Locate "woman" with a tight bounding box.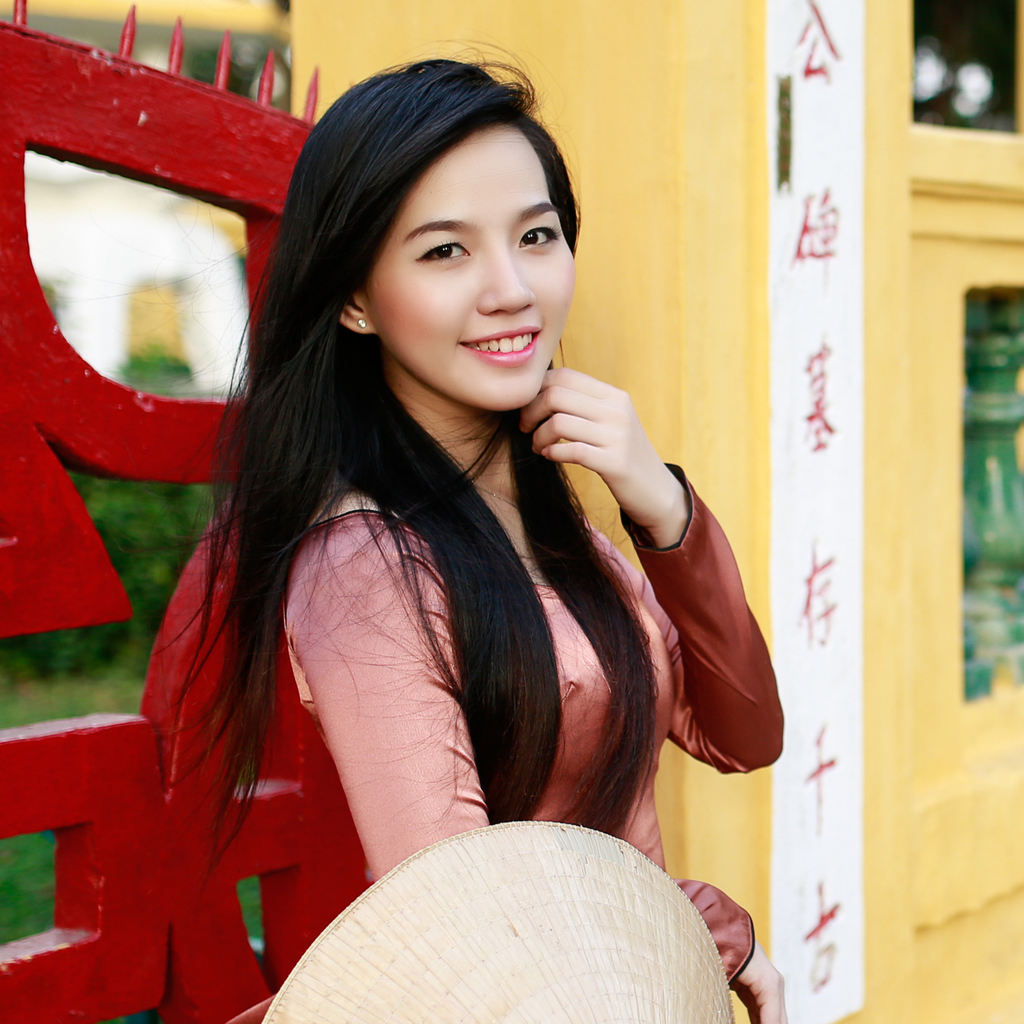
118:0:752:995.
